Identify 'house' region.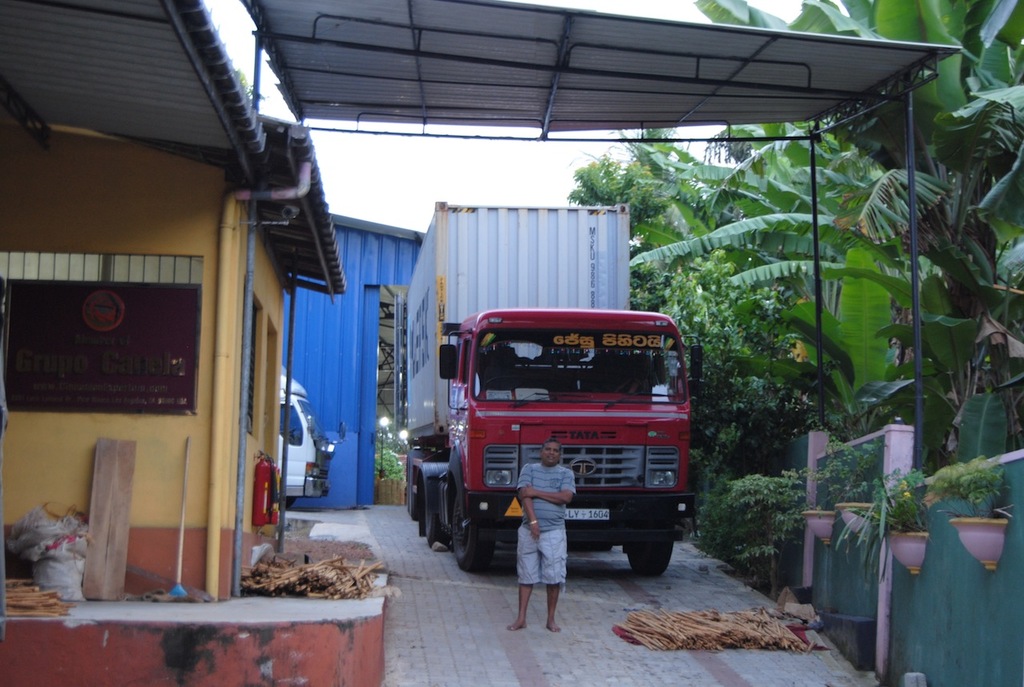
Region: BBox(288, 219, 678, 580).
